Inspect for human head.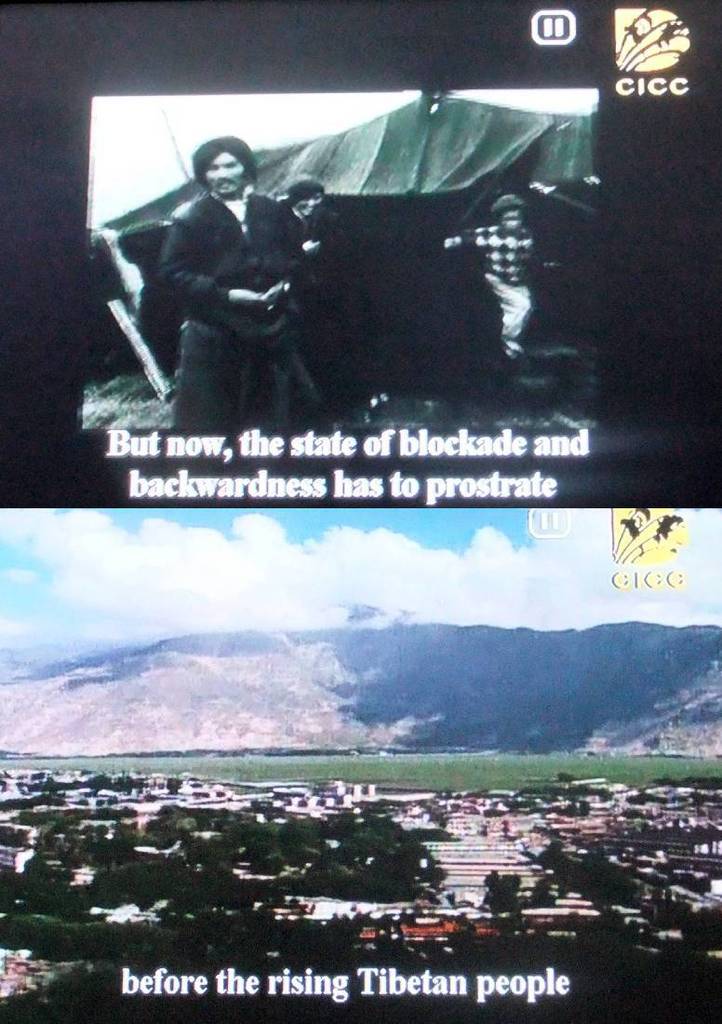
Inspection: box=[284, 176, 317, 218].
